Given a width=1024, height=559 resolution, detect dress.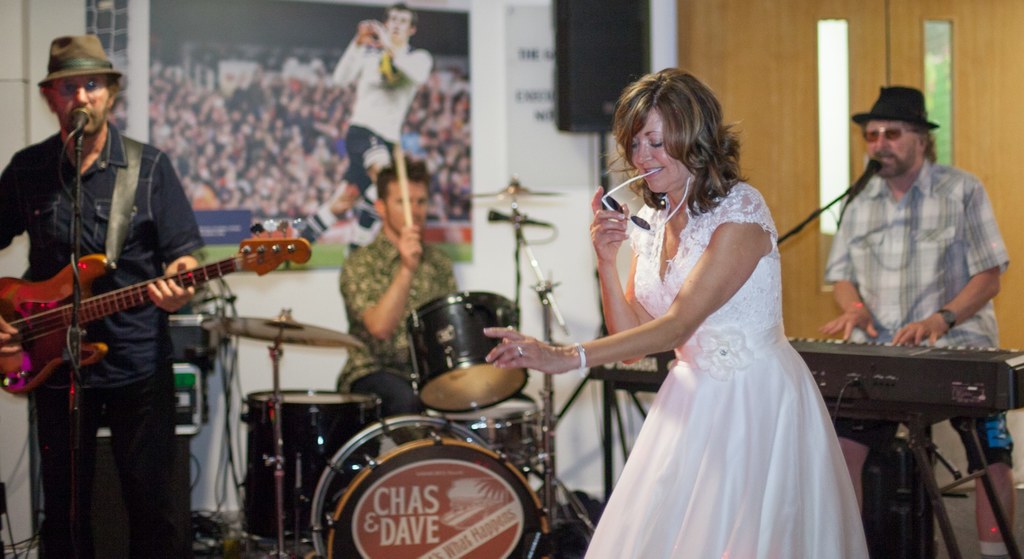
{"x1": 583, "y1": 181, "x2": 872, "y2": 558}.
